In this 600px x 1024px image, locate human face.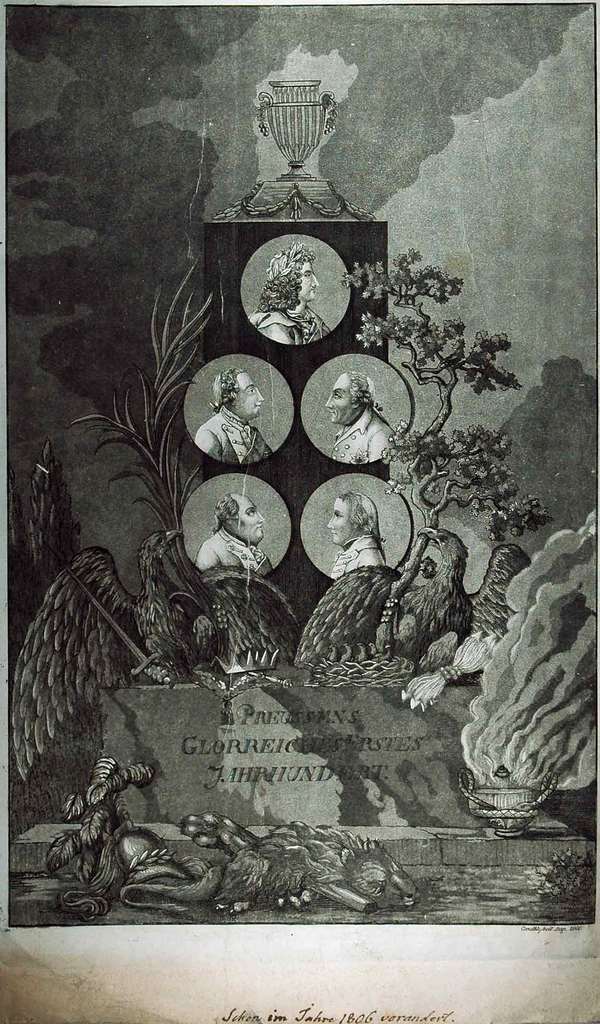
Bounding box: box=[235, 495, 267, 537].
